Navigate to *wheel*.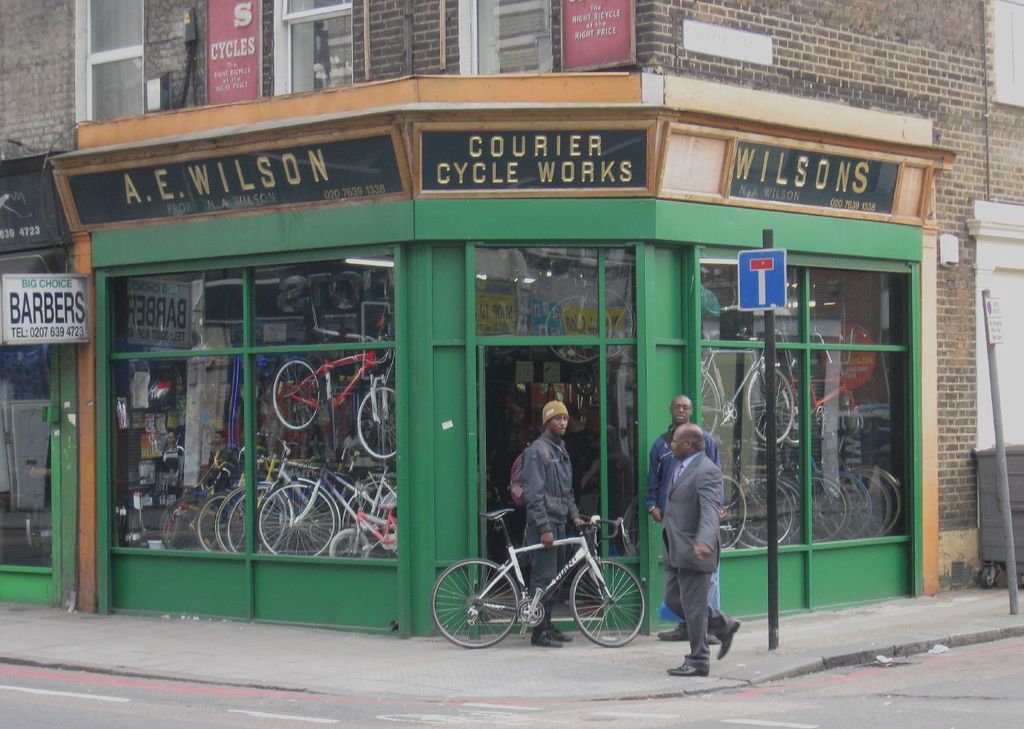
Navigation target: bbox=[778, 395, 810, 447].
